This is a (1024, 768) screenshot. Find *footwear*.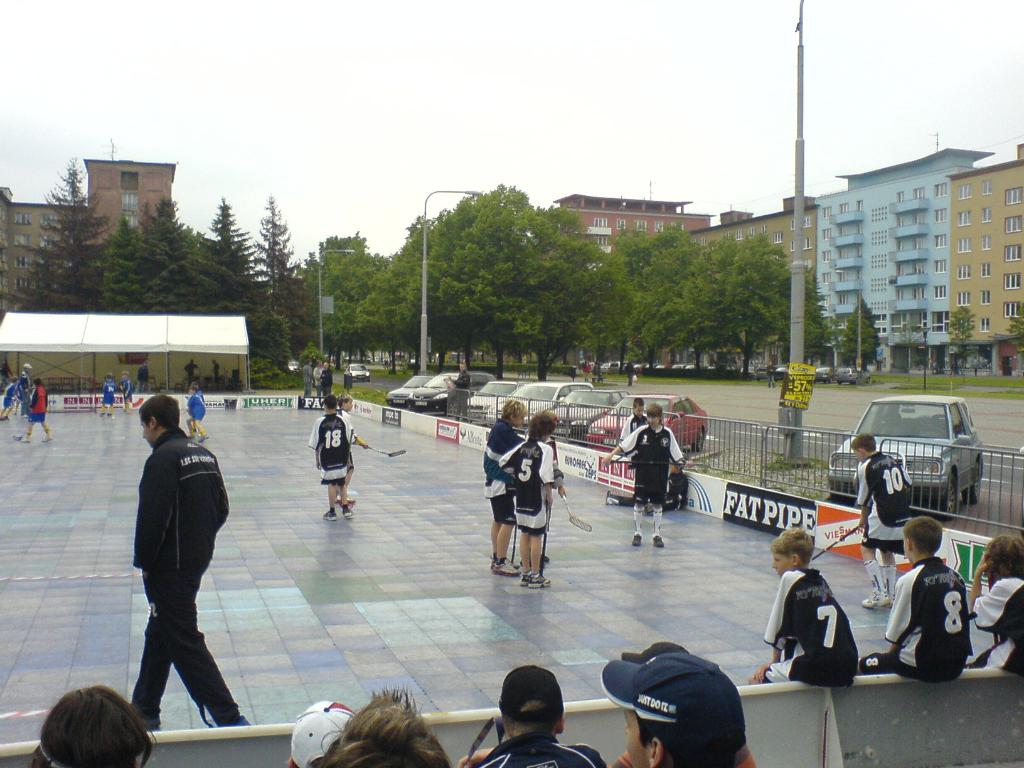
Bounding box: 858:590:888:609.
